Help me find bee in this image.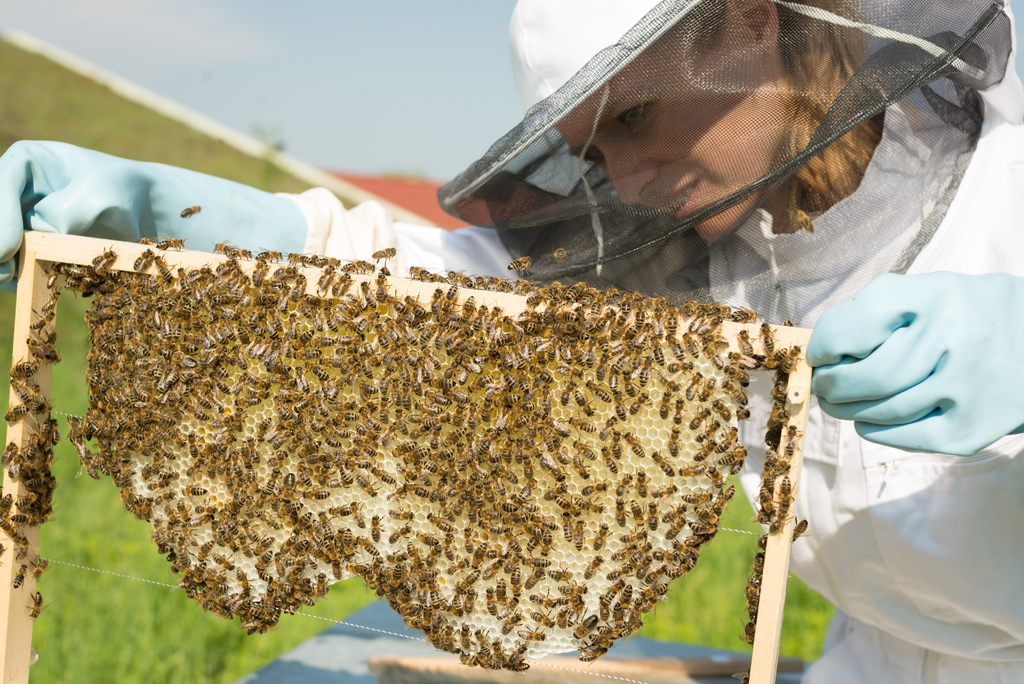
Found it: bbox(291, 328, 314, 352).
